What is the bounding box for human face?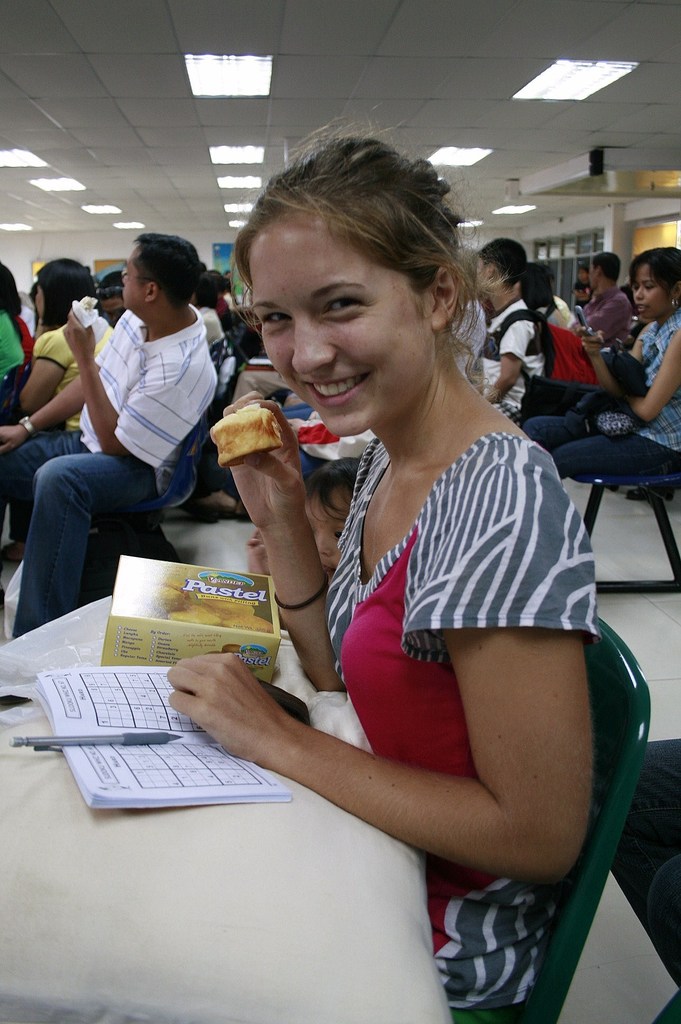
248,218,434,440.
